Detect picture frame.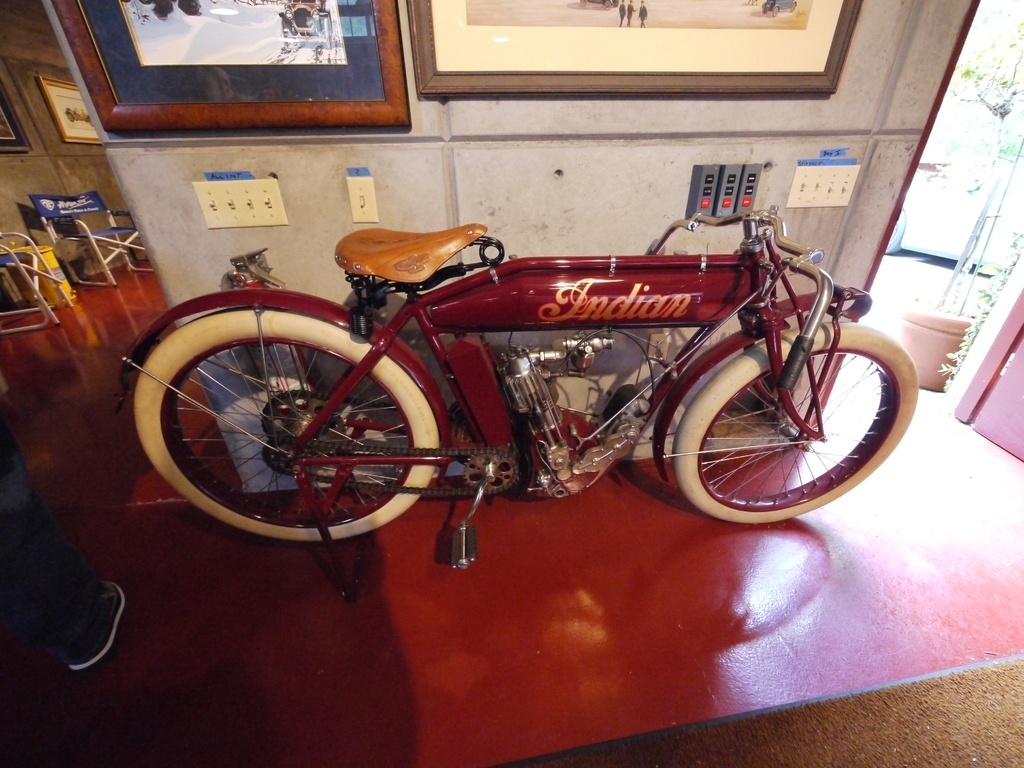
Detected at (410, 0, 863, 95).
